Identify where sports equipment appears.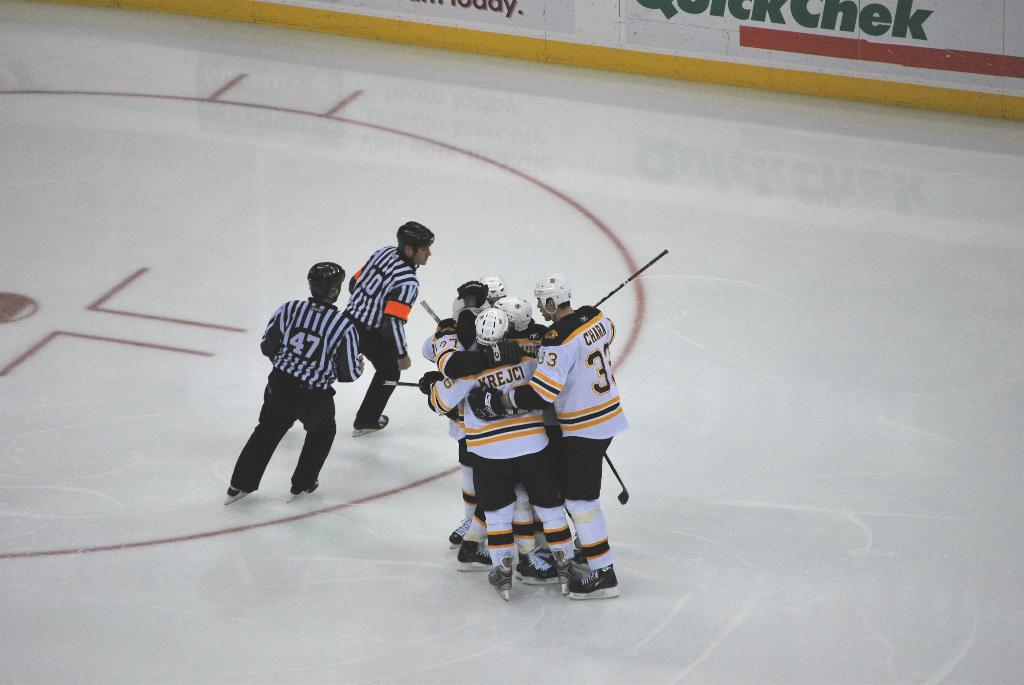
Appears at (x1=607, y1=453, x2=631, y2=501).
